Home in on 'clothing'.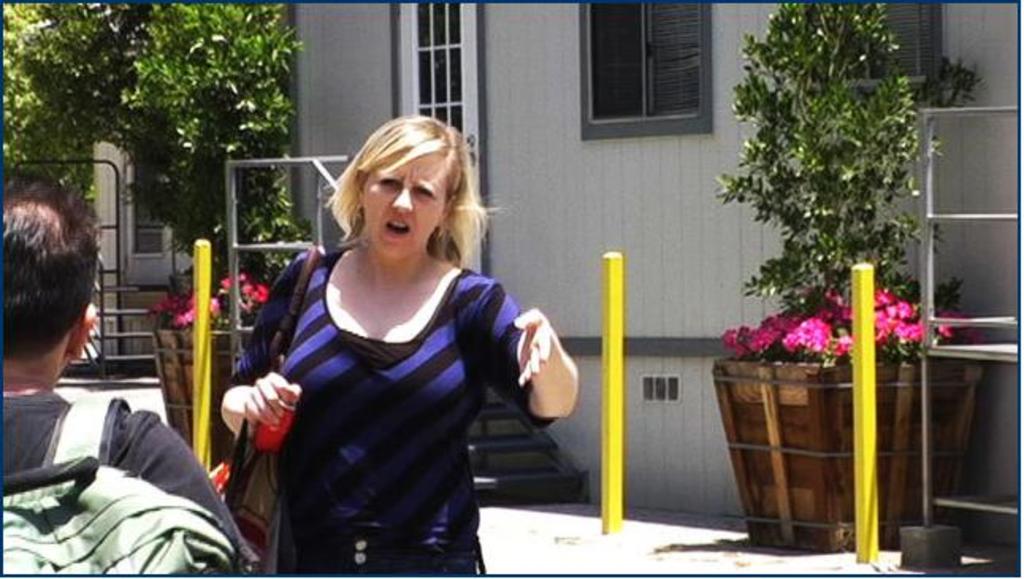
Homed in at bbox=[228, 201, 544, 571].
